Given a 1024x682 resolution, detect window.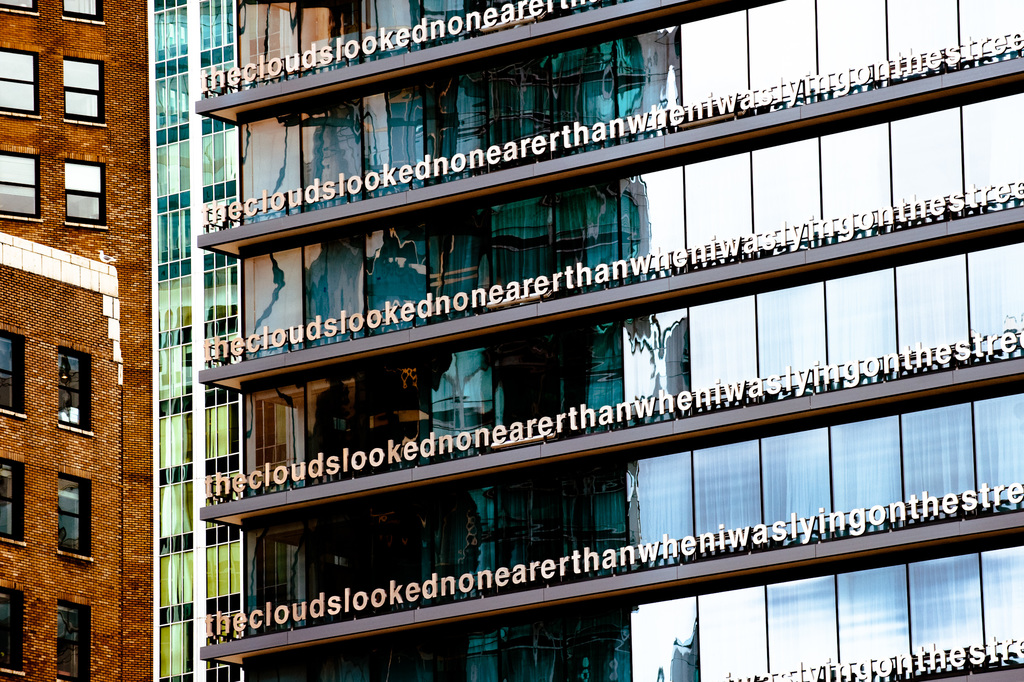
[left=52, top=595, right=93, bottom=681].
